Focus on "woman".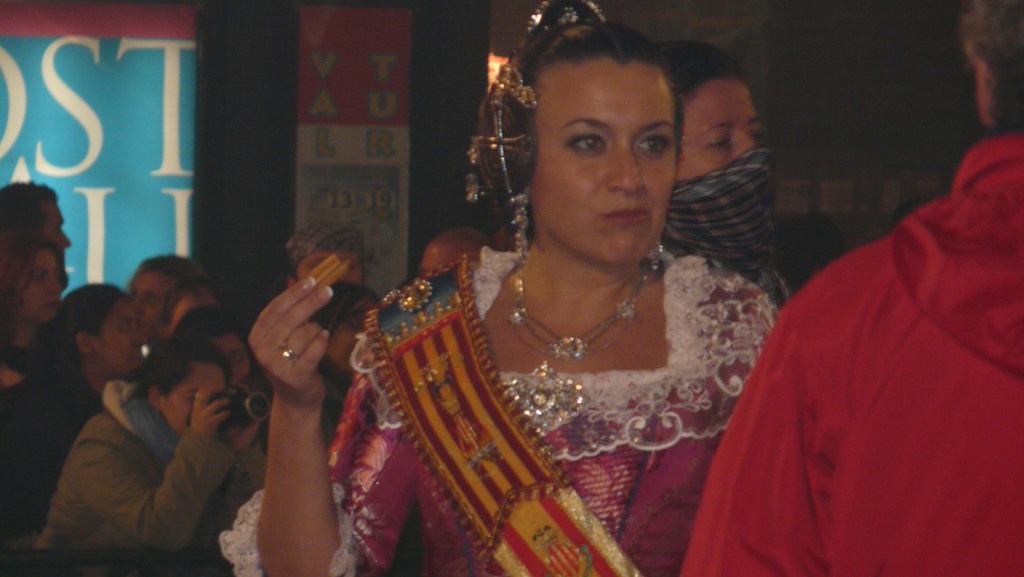
Focused at [307, 29, 814, 557].
